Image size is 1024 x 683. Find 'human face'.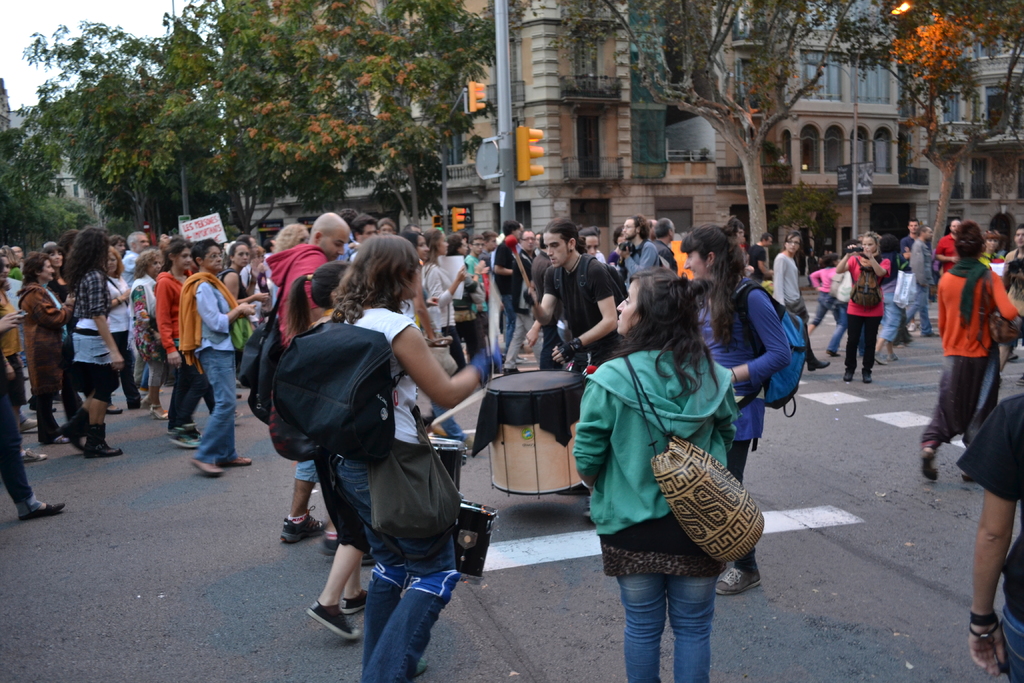
x1=356 y1=219 x2=379 y2=238.
